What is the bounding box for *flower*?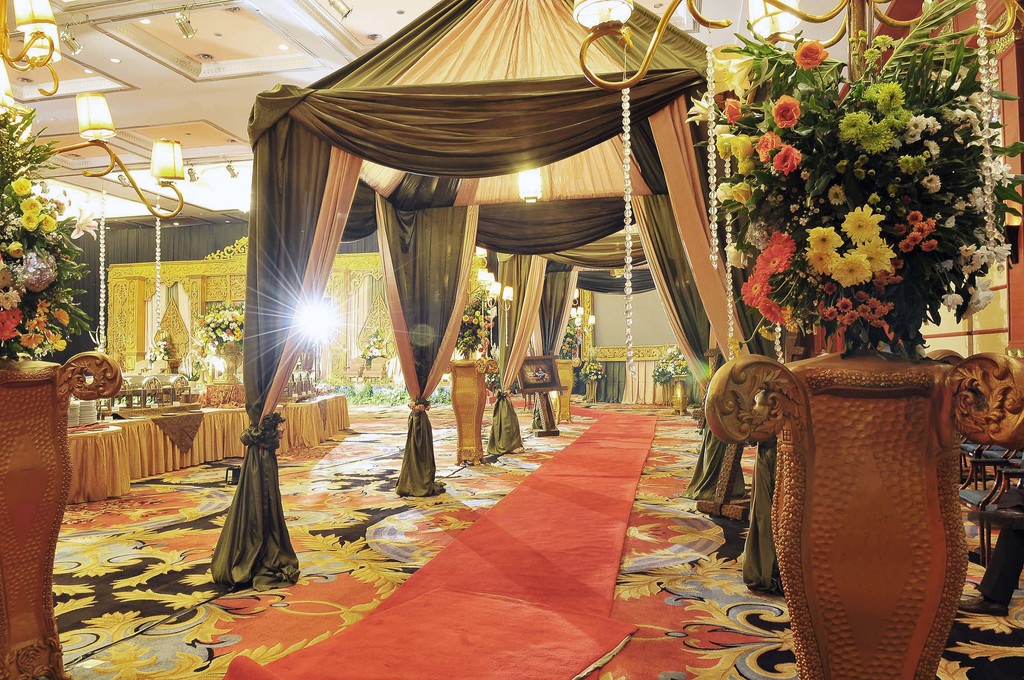
(left=738, top=159, right=757, bottom=180).
